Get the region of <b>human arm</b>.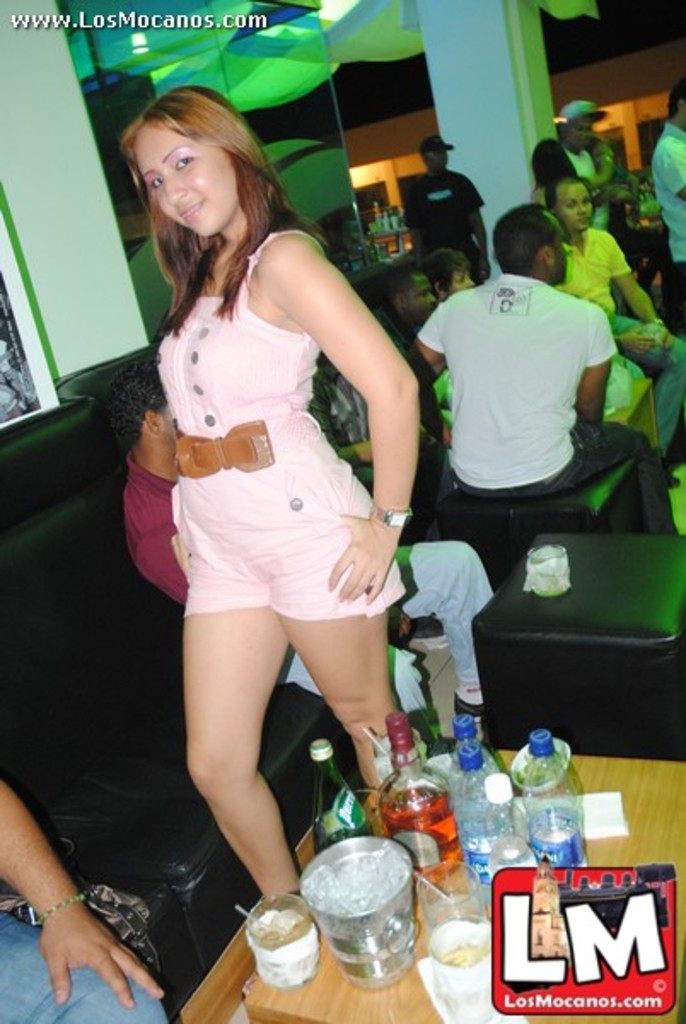
288, 229, 425, 609.
